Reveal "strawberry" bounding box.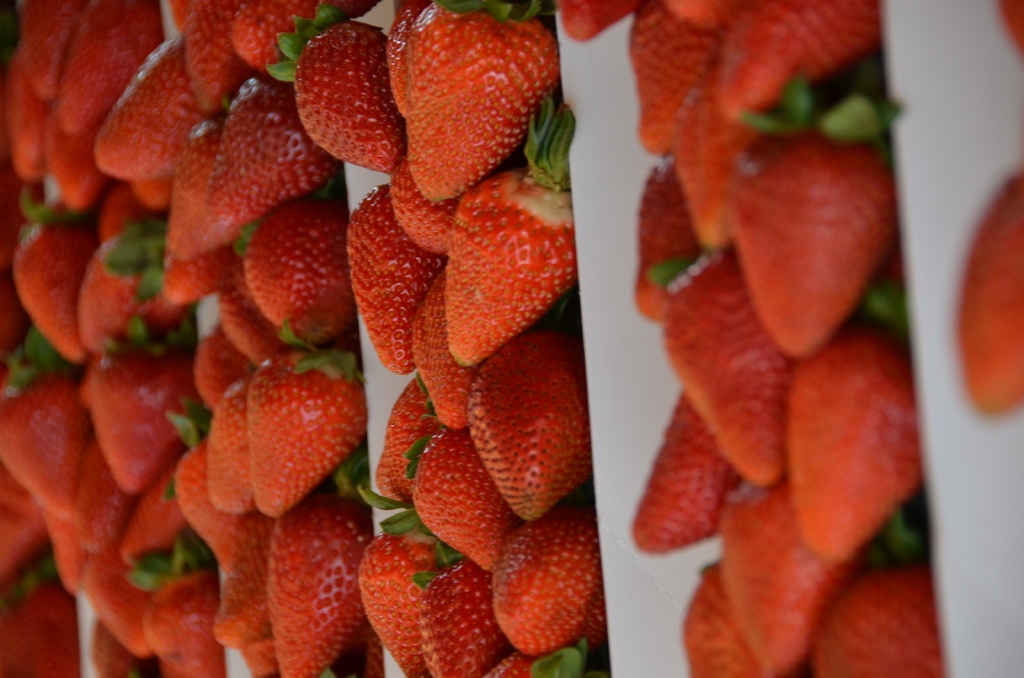
Revealed: (365, 15, 547, 199).
